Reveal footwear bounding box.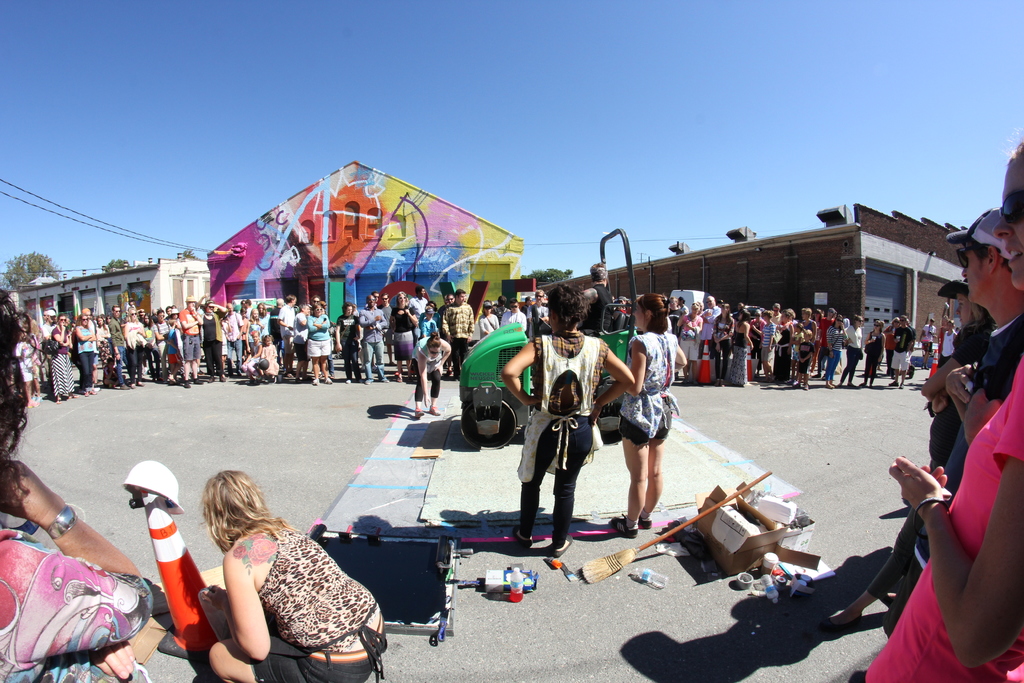
Revealed: x1=195 y1=378 x2=202 y2=384.
